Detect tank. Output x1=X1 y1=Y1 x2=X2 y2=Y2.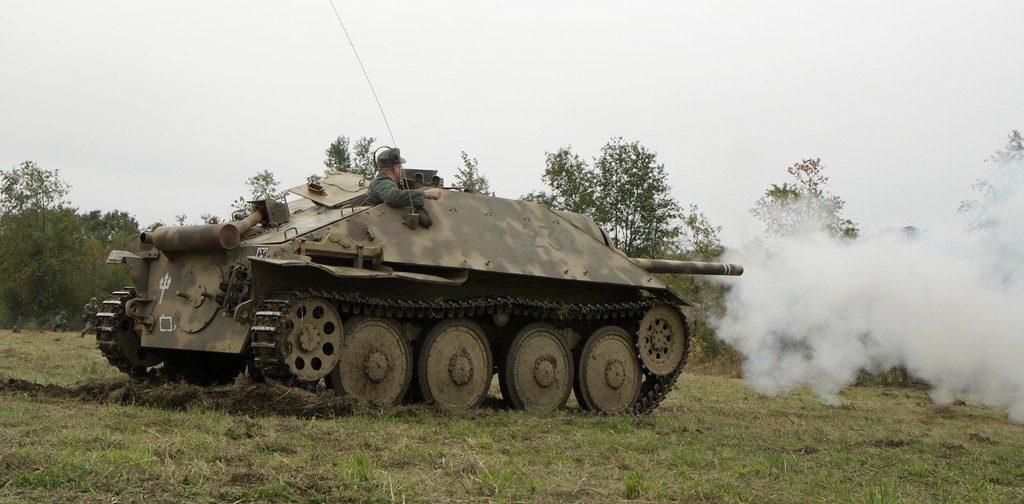
x1=92 y1=1 x2=745 y2=416.
